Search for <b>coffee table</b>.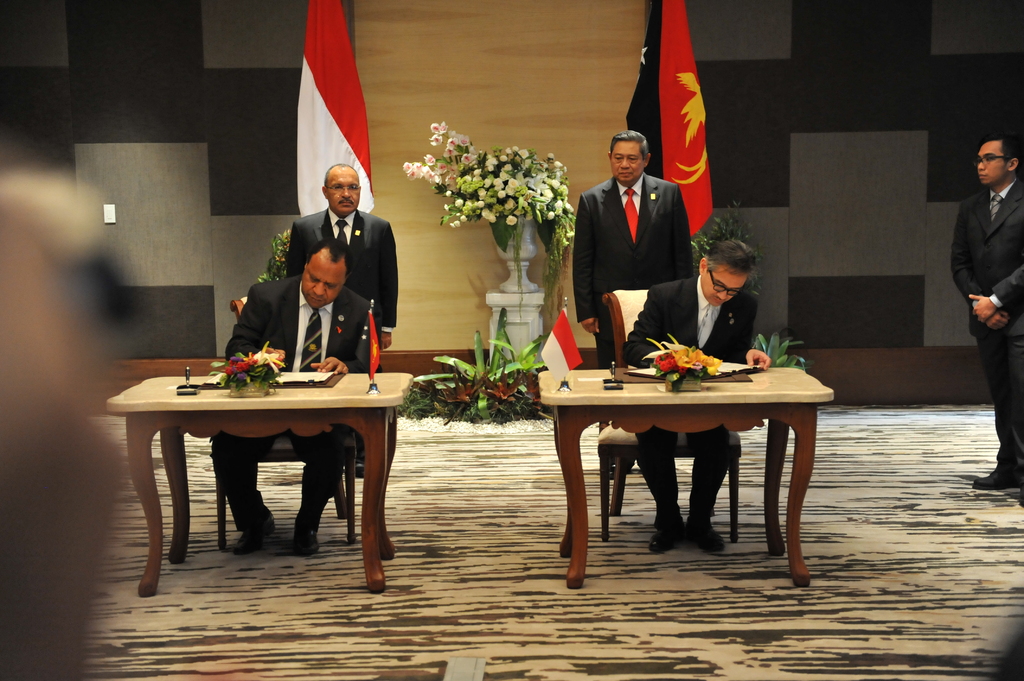
Found at pyautogui.locateOnScreen(109, 326, 420, 567).
